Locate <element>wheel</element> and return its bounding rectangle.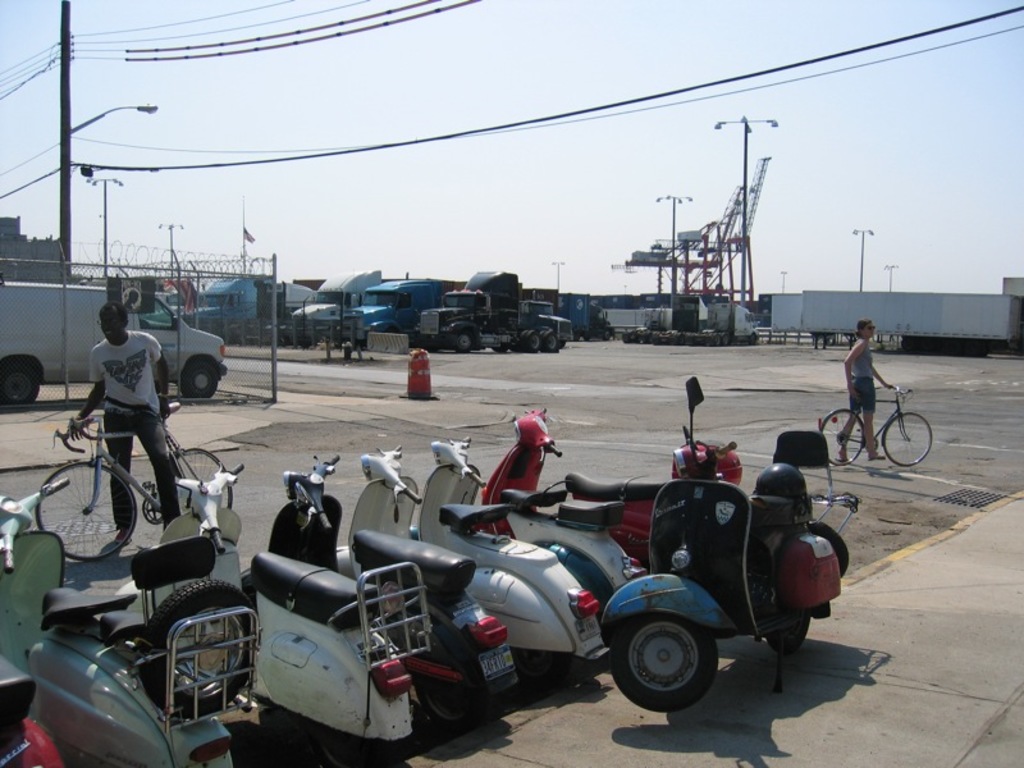
select_region(178, 353, 221, 404).
